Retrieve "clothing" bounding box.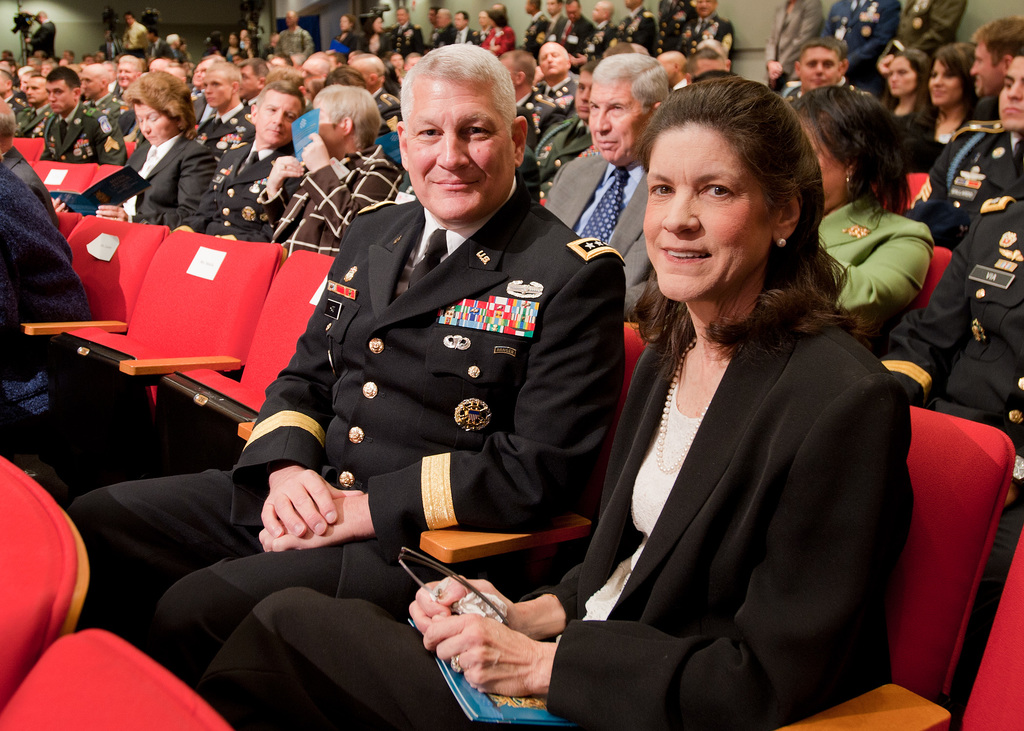
Bounding box: detection(918, 115, 981, 150).
